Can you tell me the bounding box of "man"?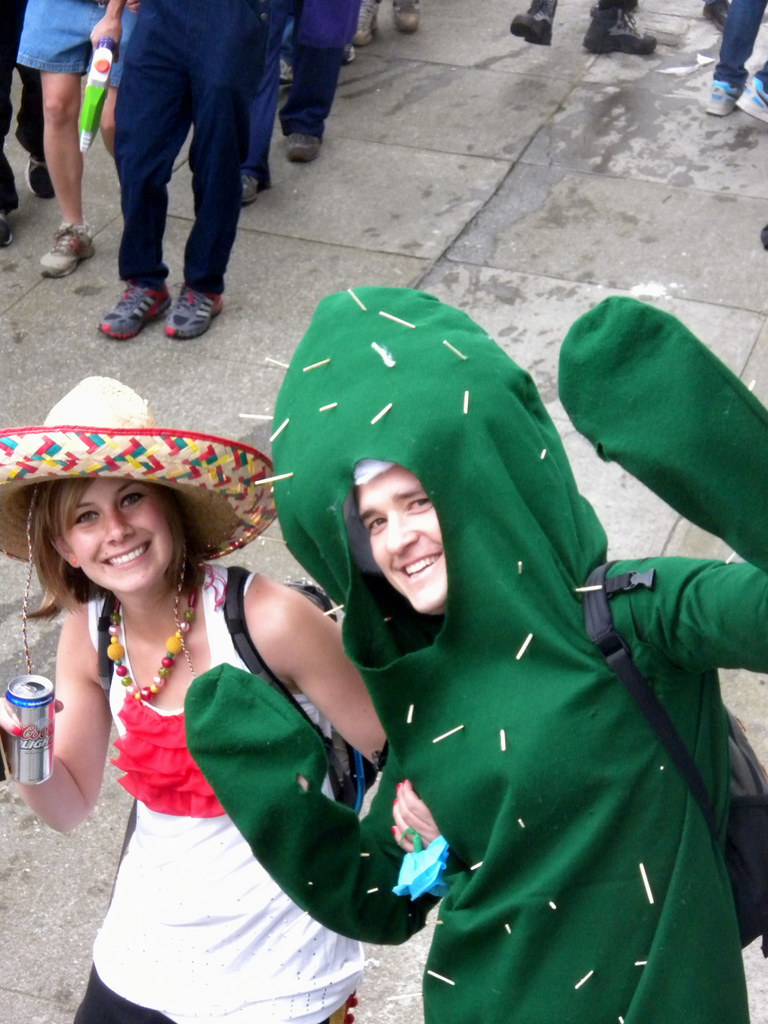
x1=263 y1=276 x2=767 y2=1023.
